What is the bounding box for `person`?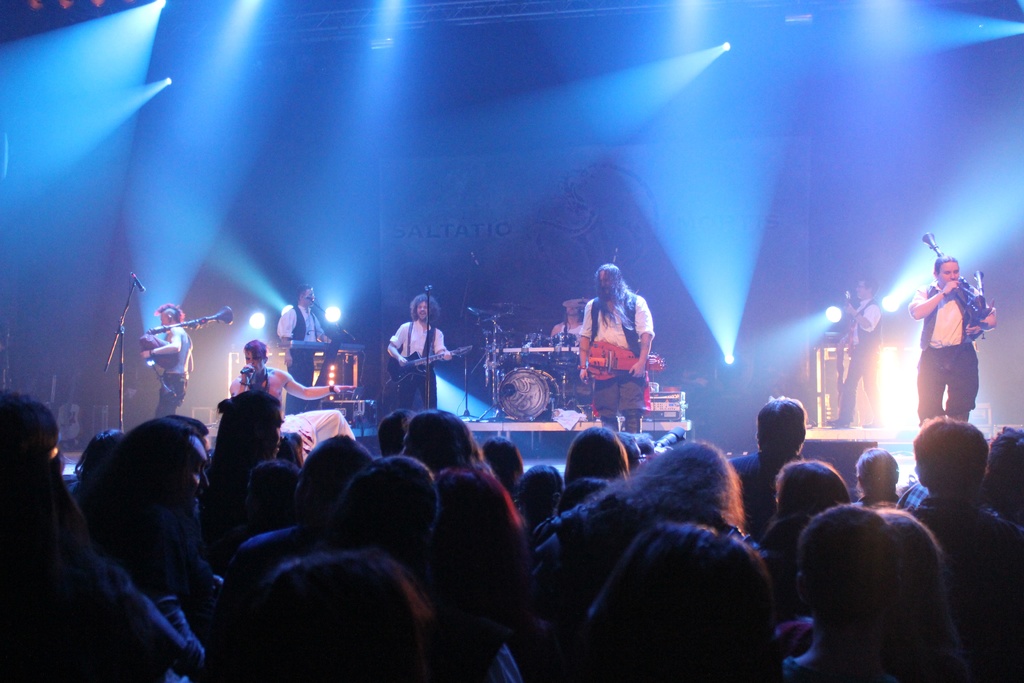
locate(493, 431, 528, 472).
